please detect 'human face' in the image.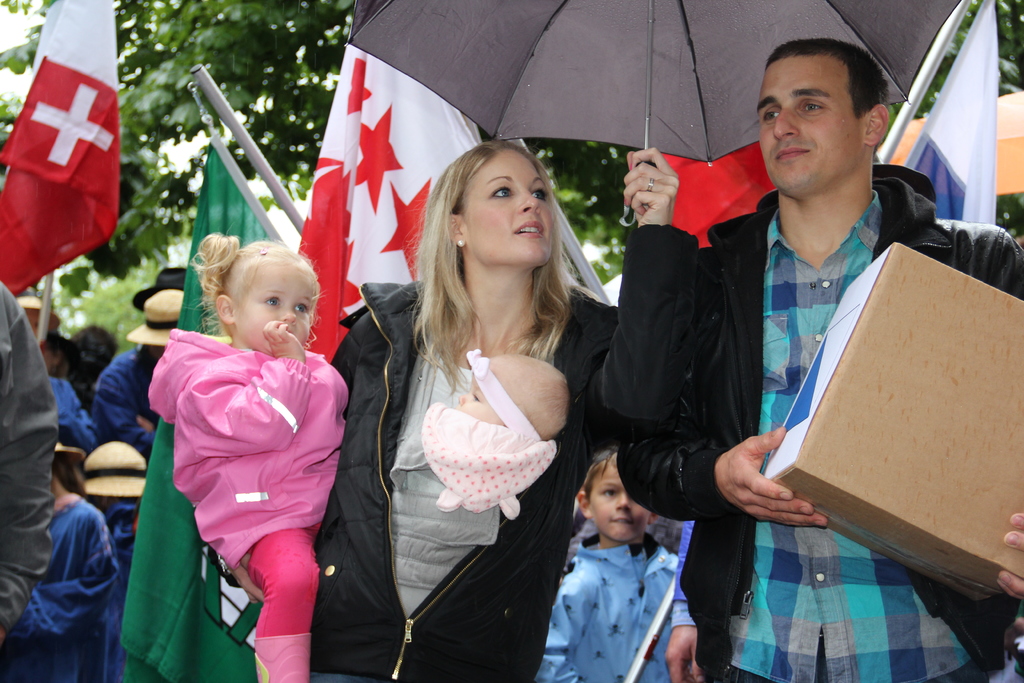
[left=463, top=147, right=551, bottom=269].
